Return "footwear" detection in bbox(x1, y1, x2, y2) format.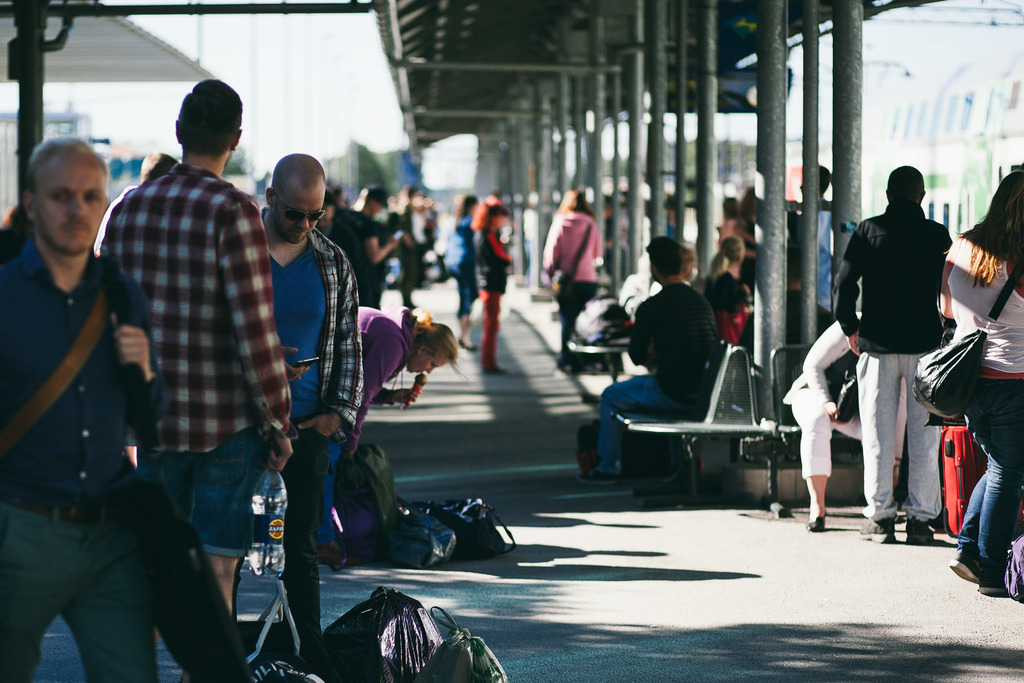
bbox(980, 575, 1012, 598).
